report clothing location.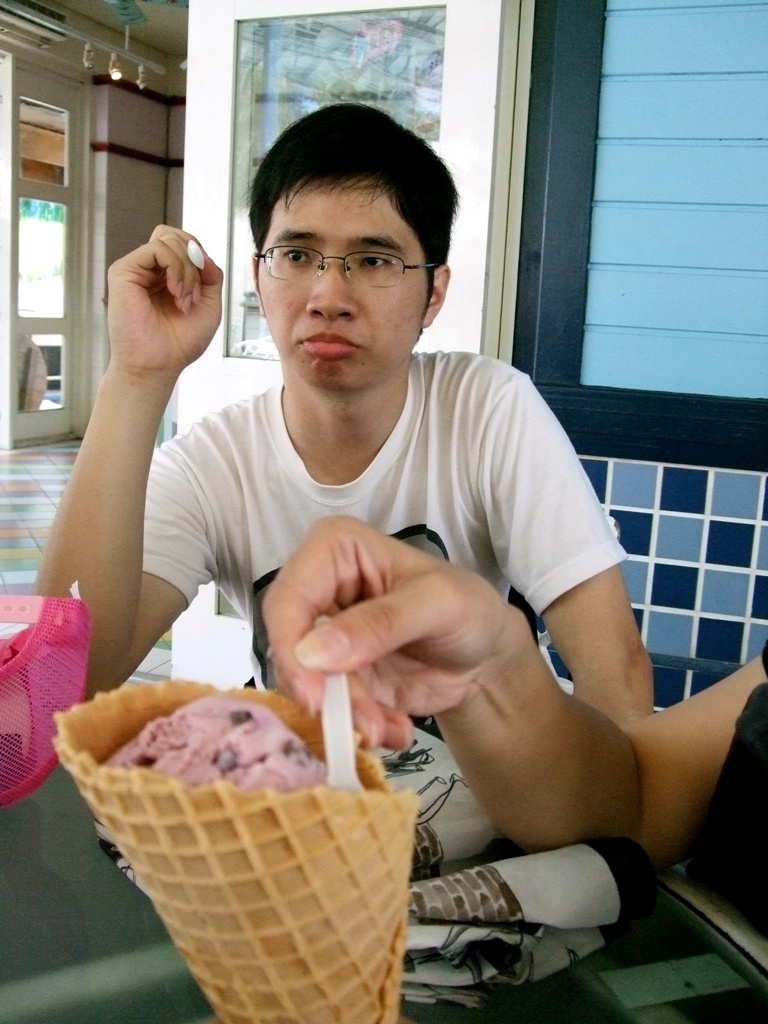
Report: rect(142, 356, 635, 883).
